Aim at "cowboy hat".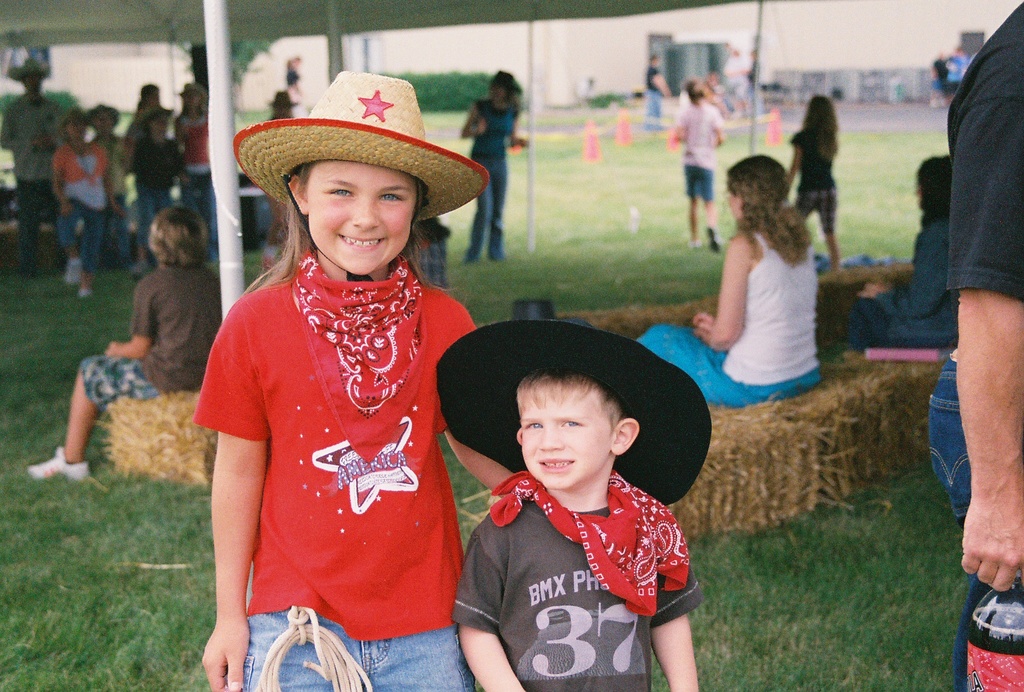
Aimed at region(137, 102, 179, 124).
